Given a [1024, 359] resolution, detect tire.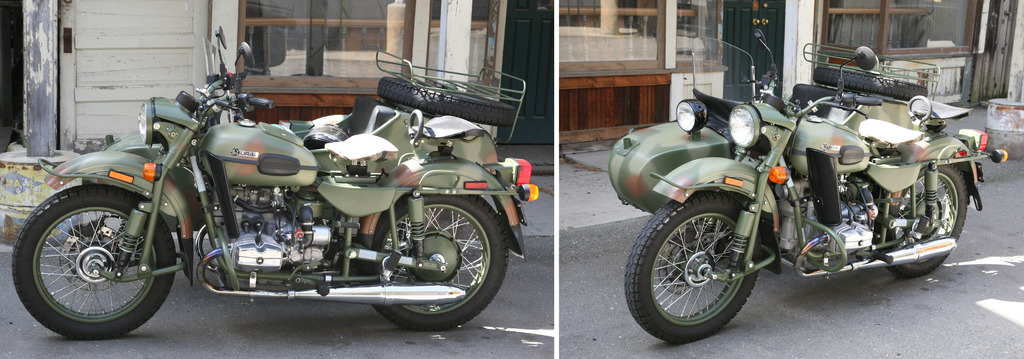
874 162 970 280.
